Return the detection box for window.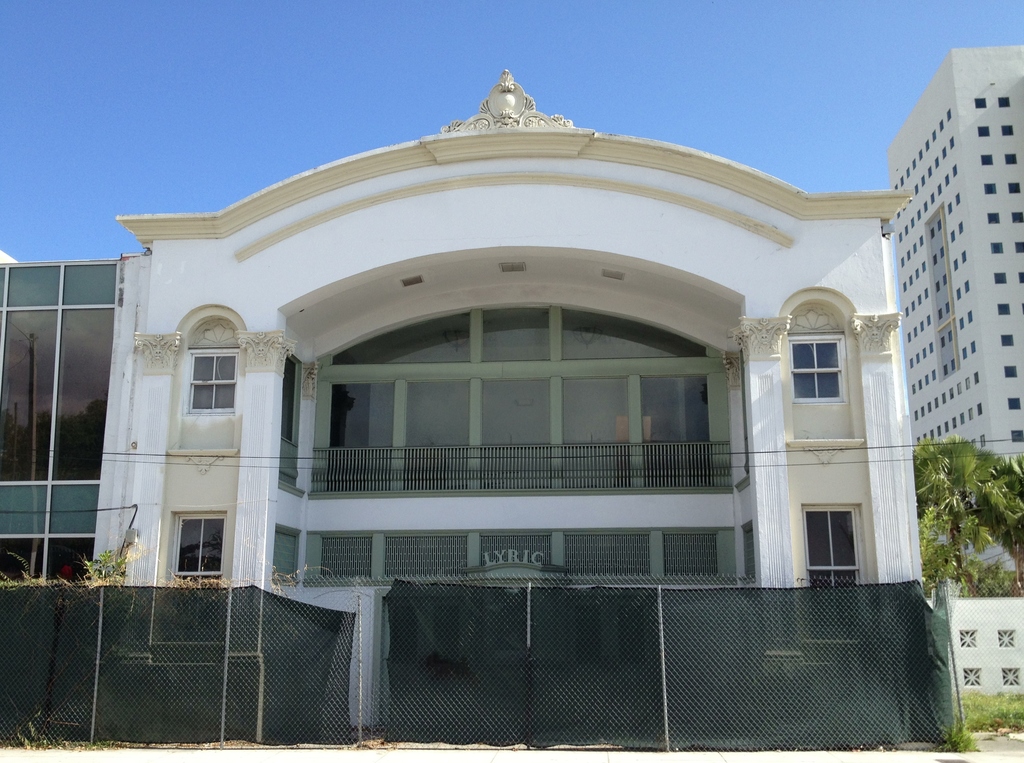
<bbox>1018, 241, 1023, 254</bbox>.
